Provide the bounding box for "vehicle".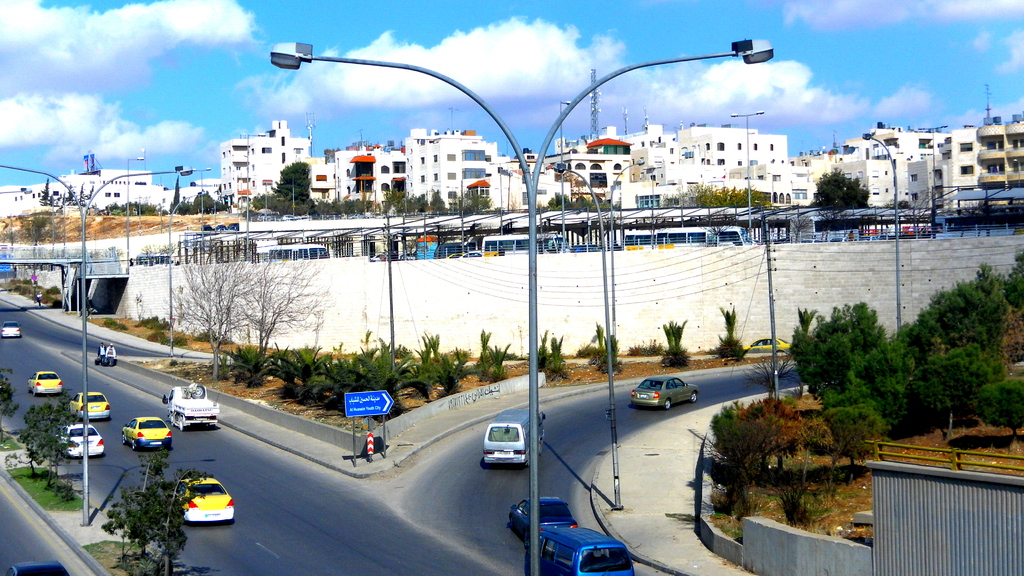
(68,383,111,419).
